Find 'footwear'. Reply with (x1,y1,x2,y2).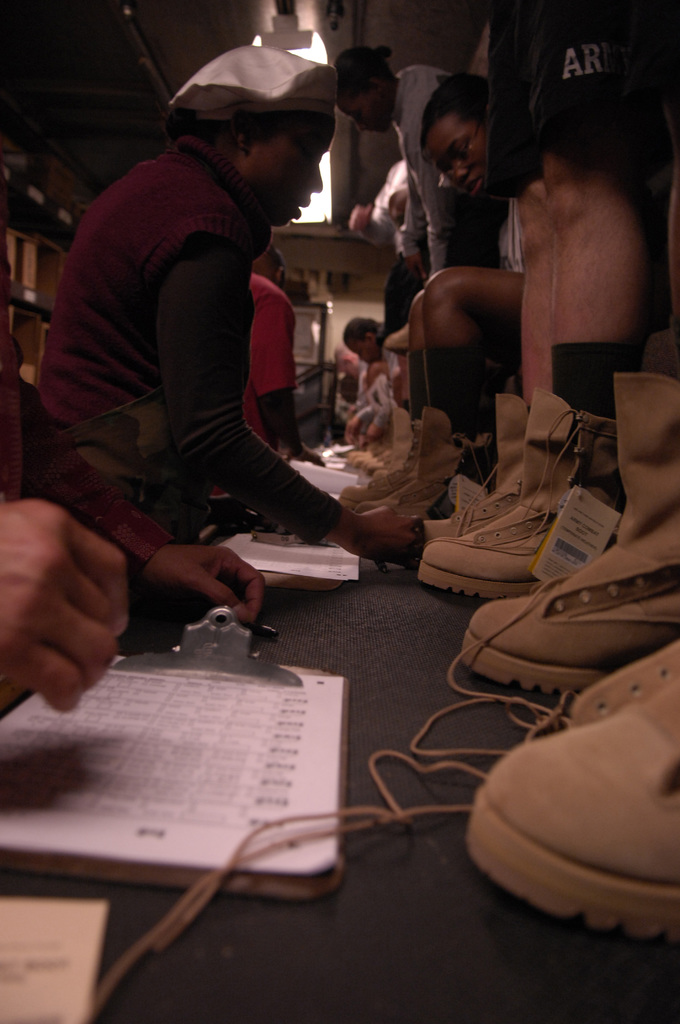
(462,376,679,692).
